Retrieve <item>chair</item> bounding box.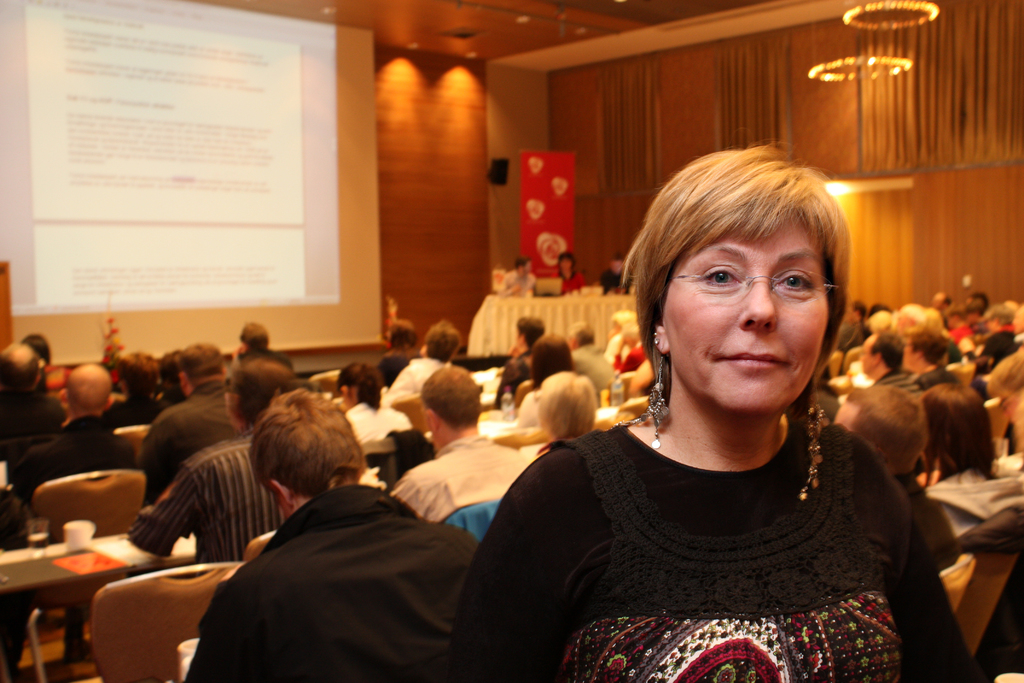
Bounding box: bbox=[959, 512, 1023, 664].
